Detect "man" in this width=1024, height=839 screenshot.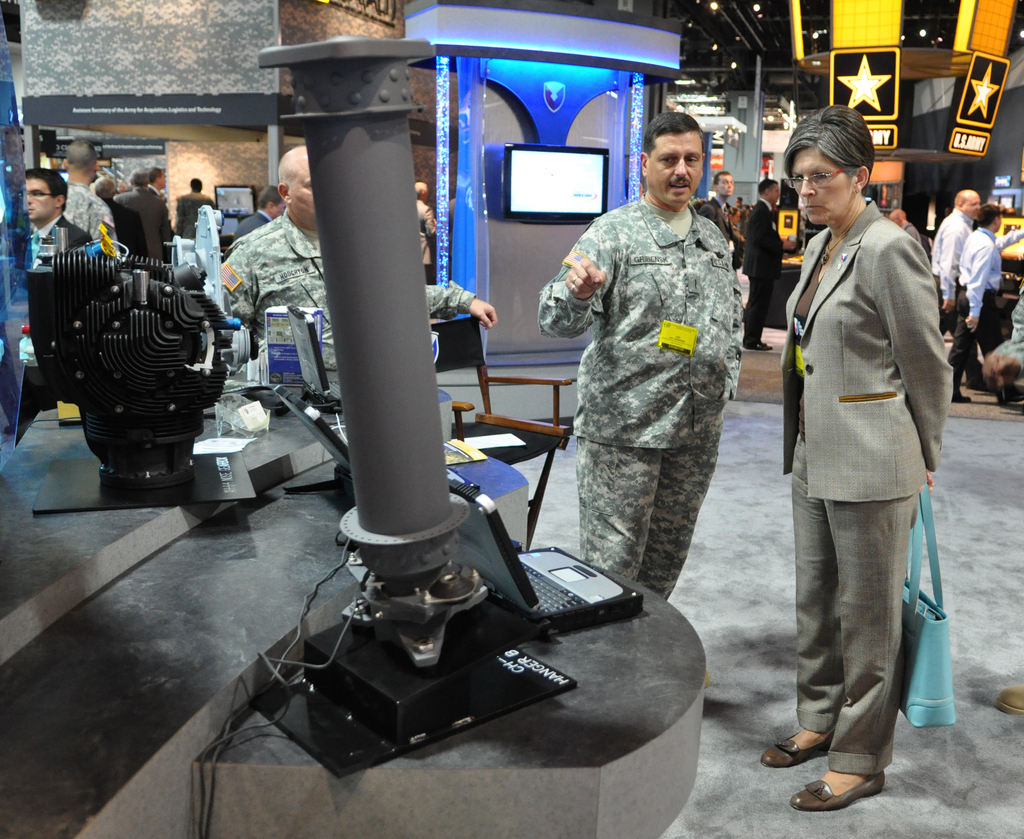
Detection: locate(698, 165, 736, 253).
